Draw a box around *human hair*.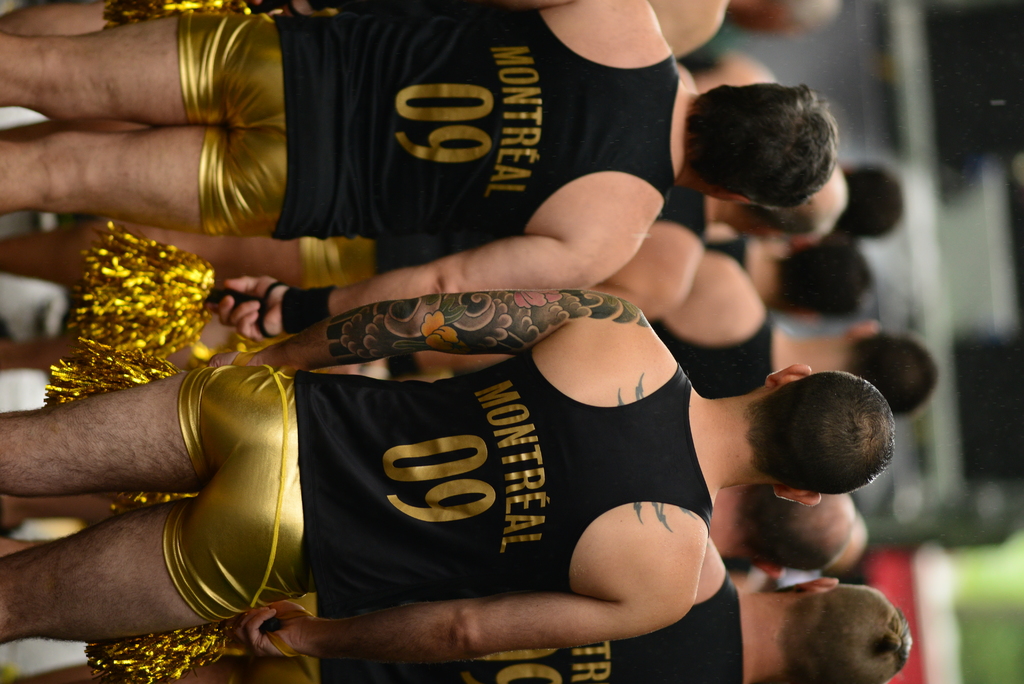
box(670, 75, 845, 224).
